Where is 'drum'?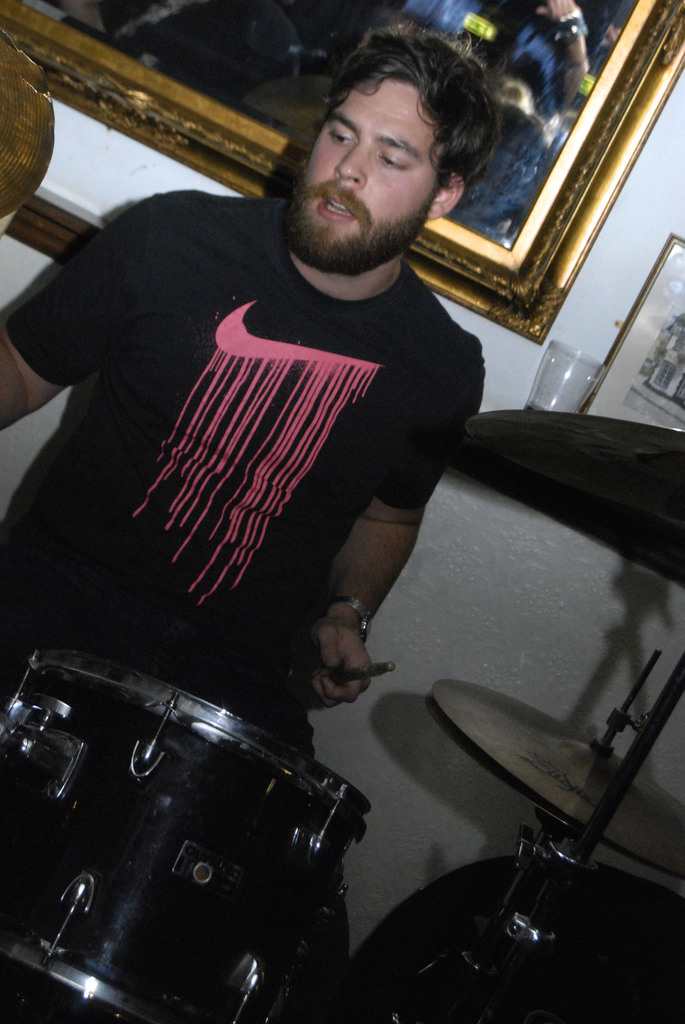
(0,638,432,979).
